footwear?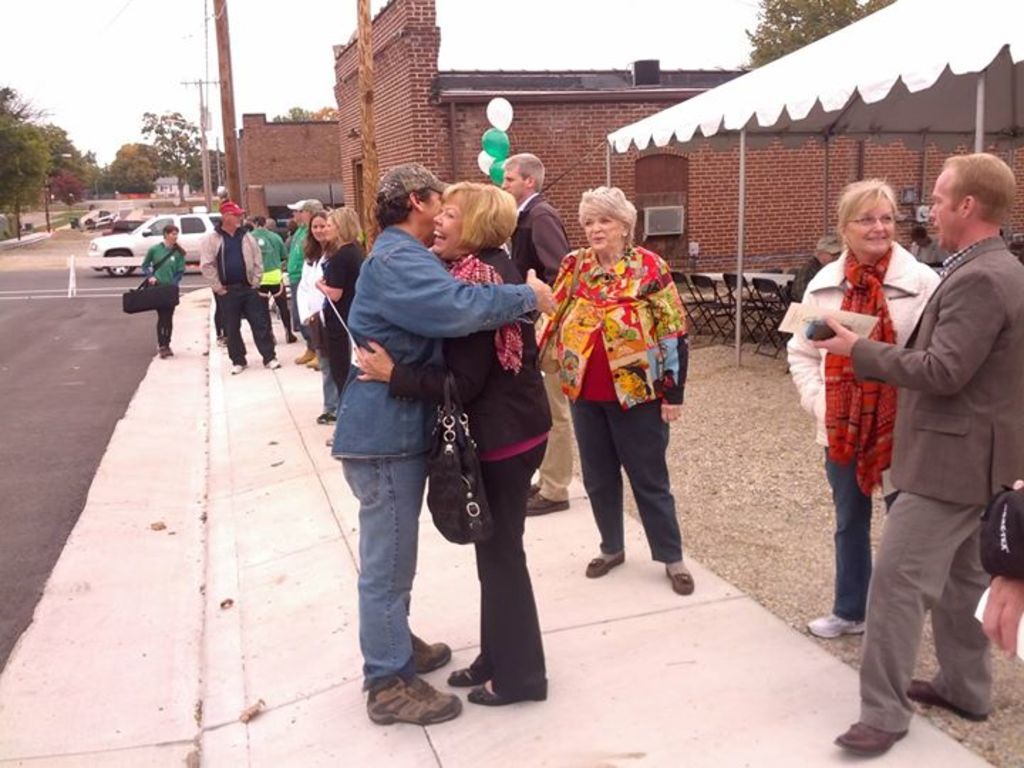
[x1=161, y1=341, x2=172, y2=358]
